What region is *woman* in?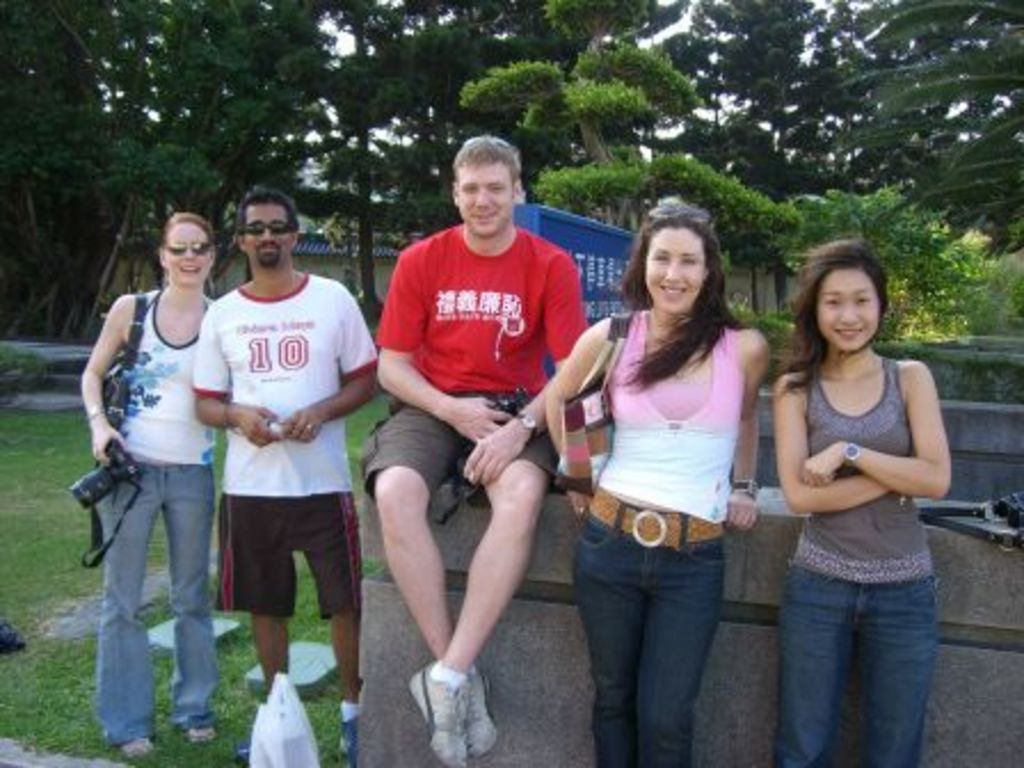
pyautogui.locateOnScreen(768, 238, 953, 766).
